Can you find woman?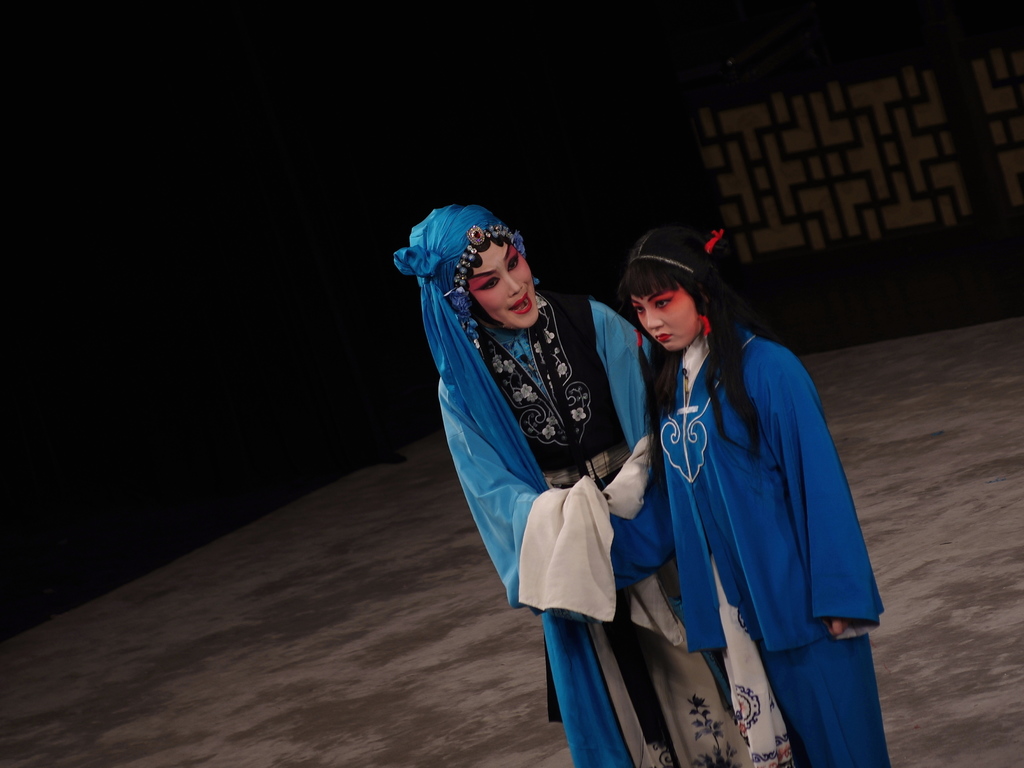
Yes, bounding box: 605, 211, 896, 767.
